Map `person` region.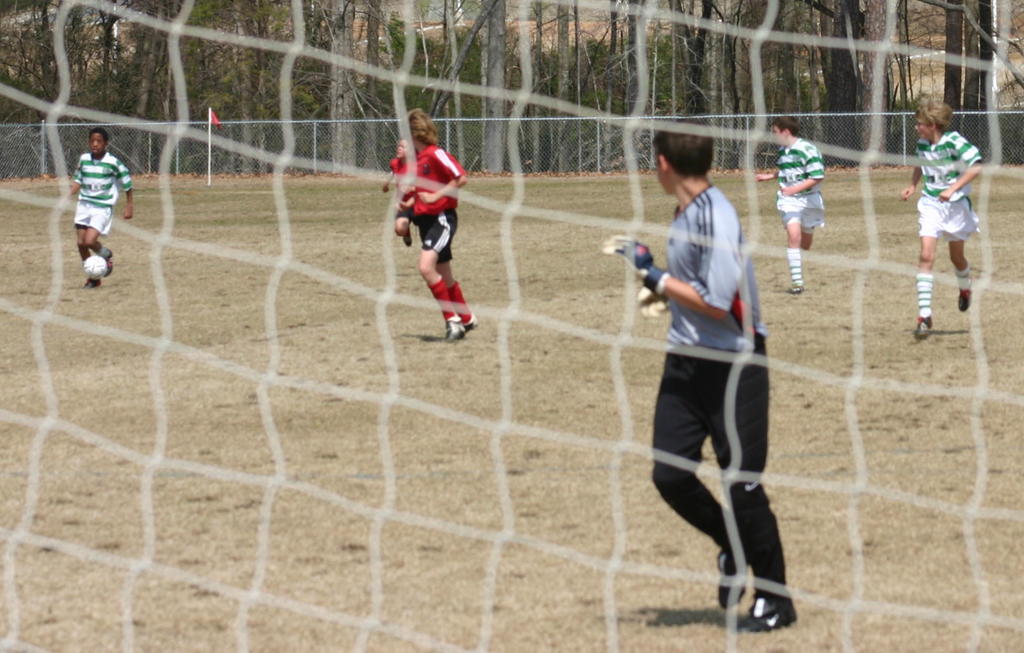
Mapped to box(604, 117, 804, 639).
